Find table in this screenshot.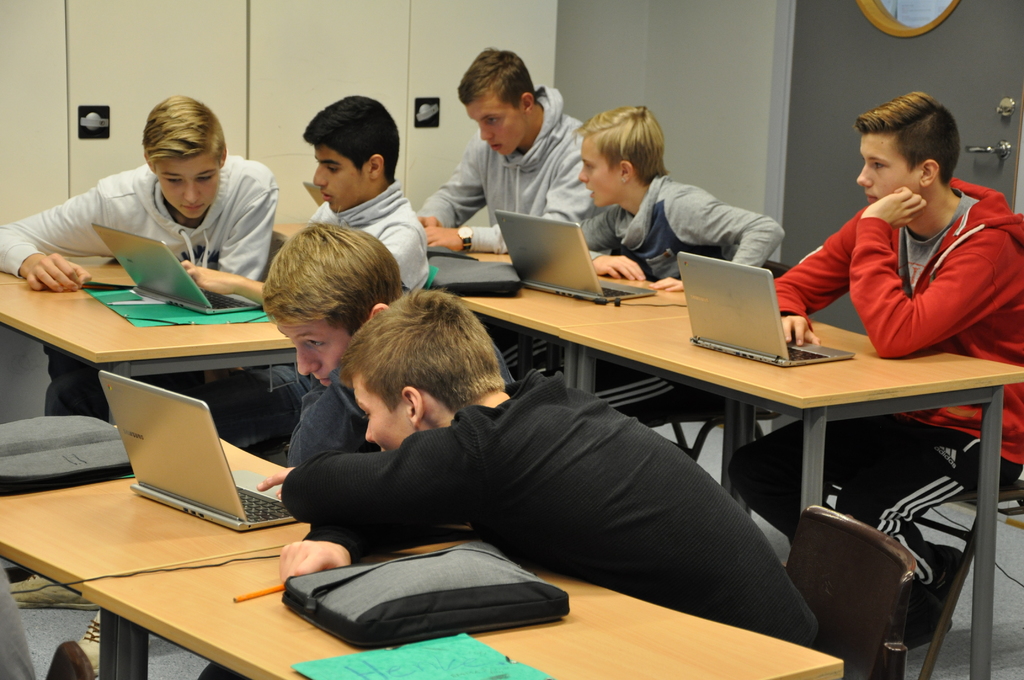
The bounding box for table is 68, 534, 854, 679.
